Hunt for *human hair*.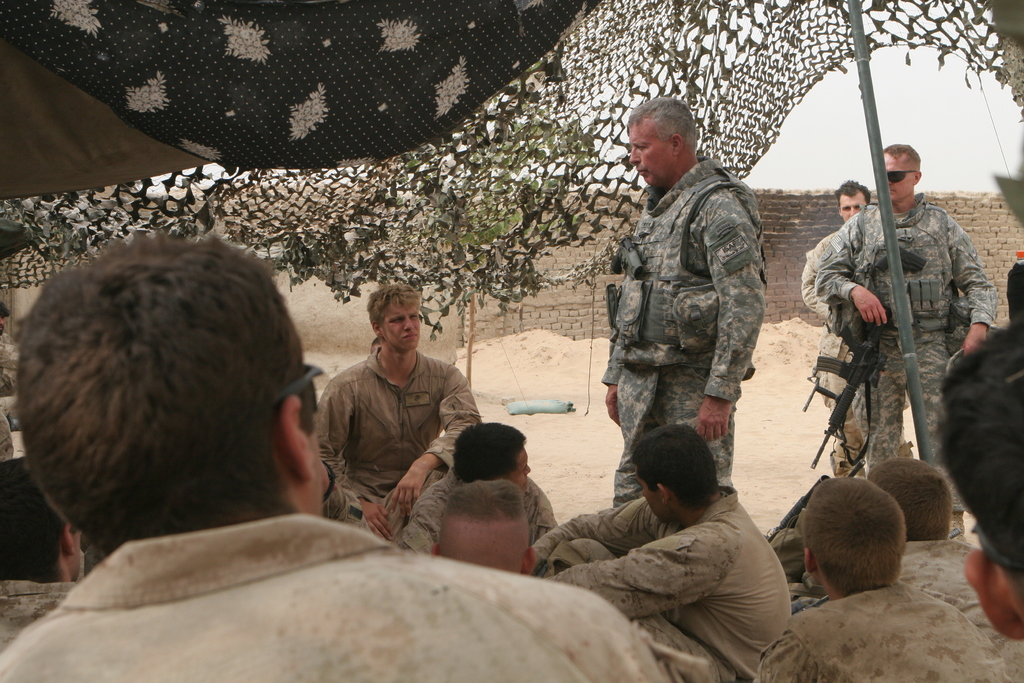
Hunted down at select_region(933, 307, 1023, 613).
